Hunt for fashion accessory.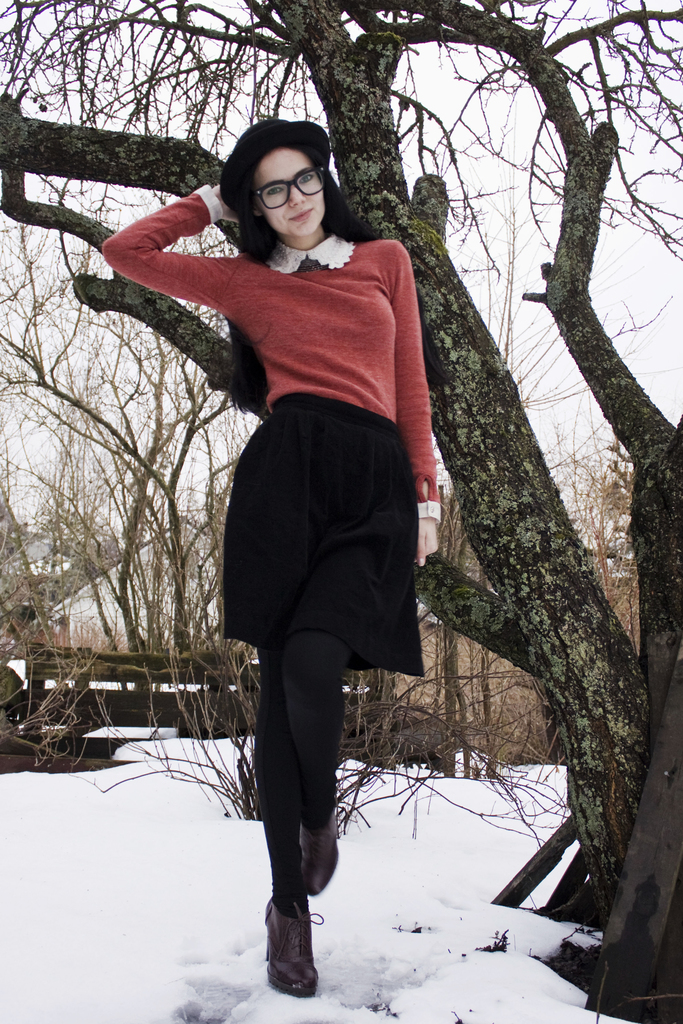
Hunted down at <box>259,906,324,1000</box>.
